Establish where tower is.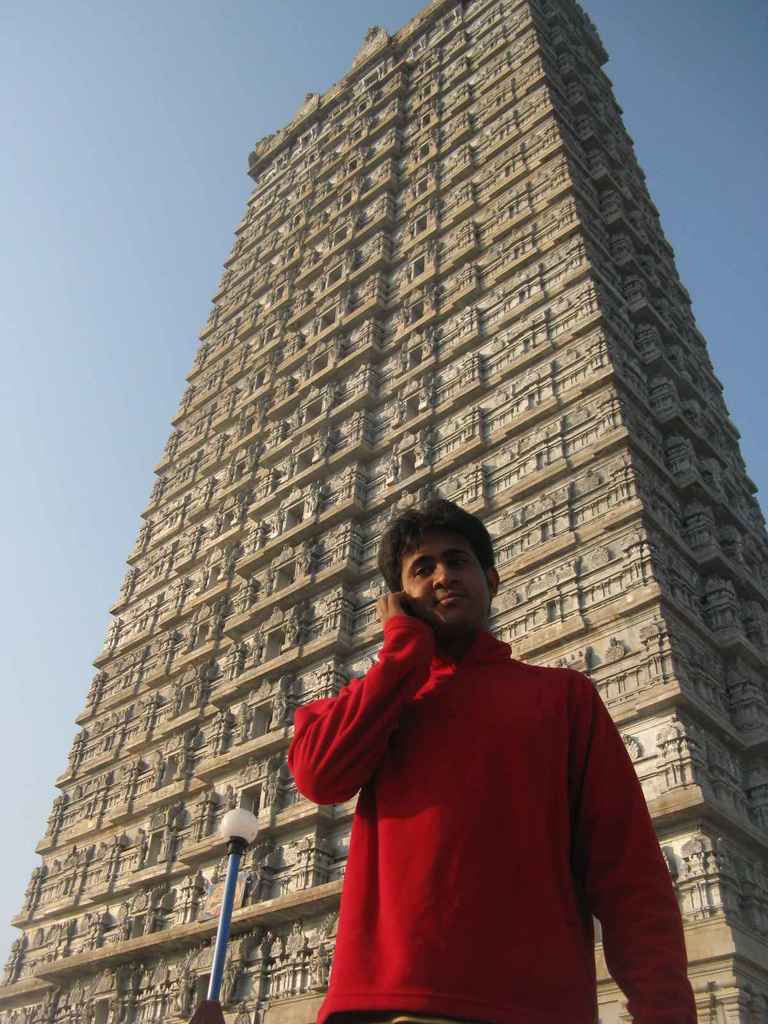
Established at 54,22,728,889.
